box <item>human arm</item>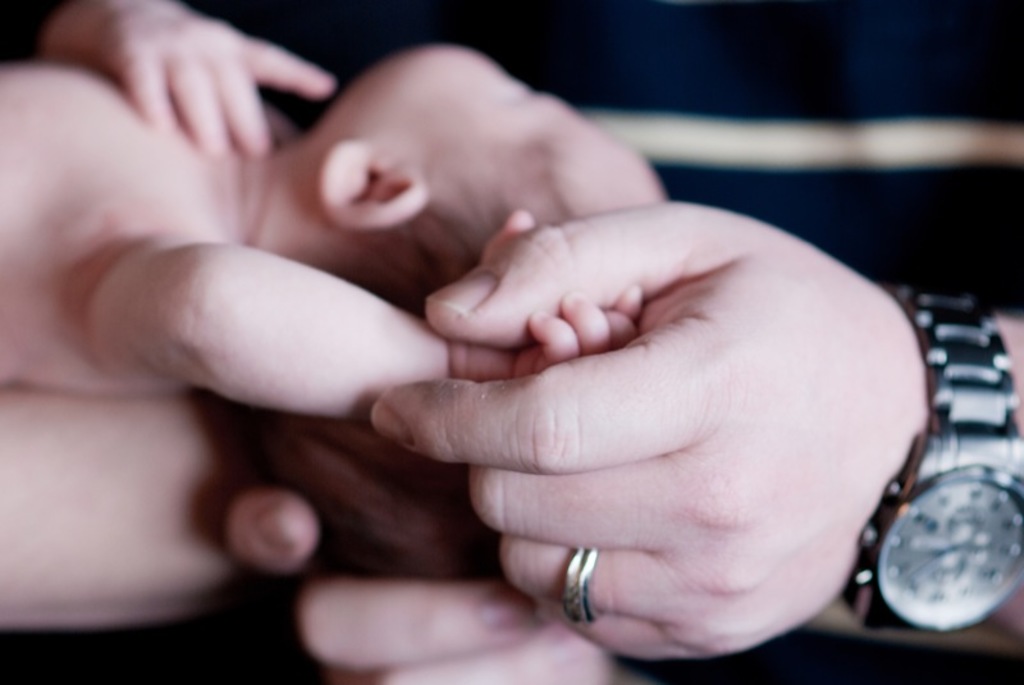
rect(76, 225, 649, 420)
